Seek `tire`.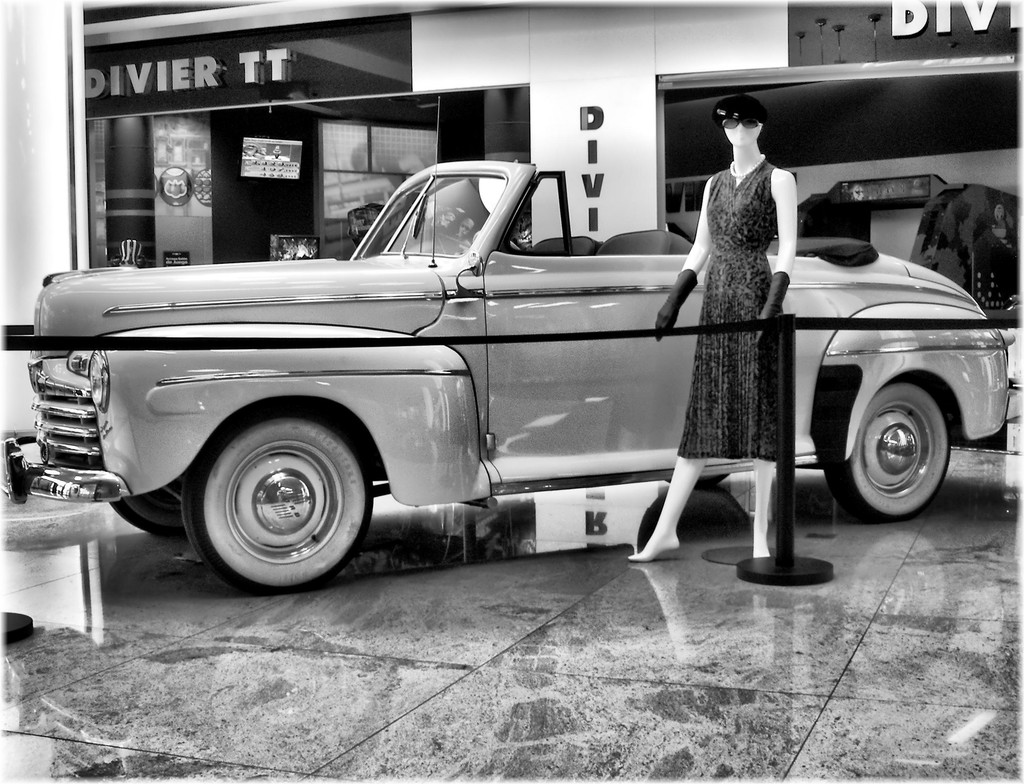
l=184, t=413, r=376, b=596.
